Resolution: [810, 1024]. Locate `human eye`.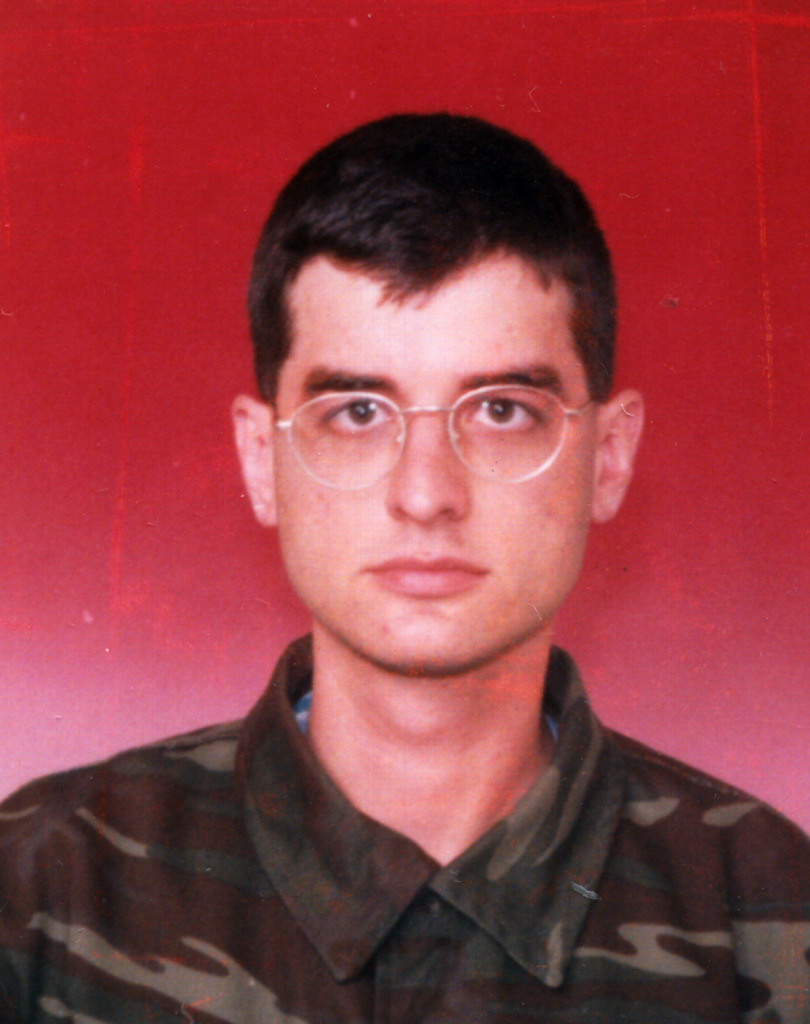
crop(324, 389, 399, 436).
